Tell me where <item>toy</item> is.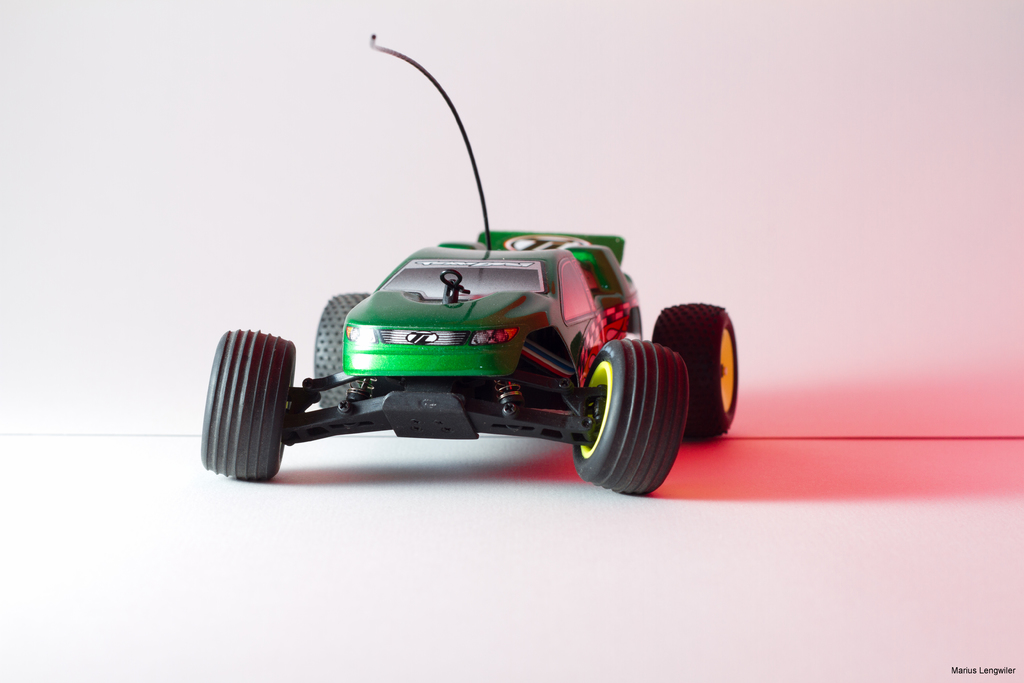
<item>toy</item> is at 196, 31, 740, 495.
